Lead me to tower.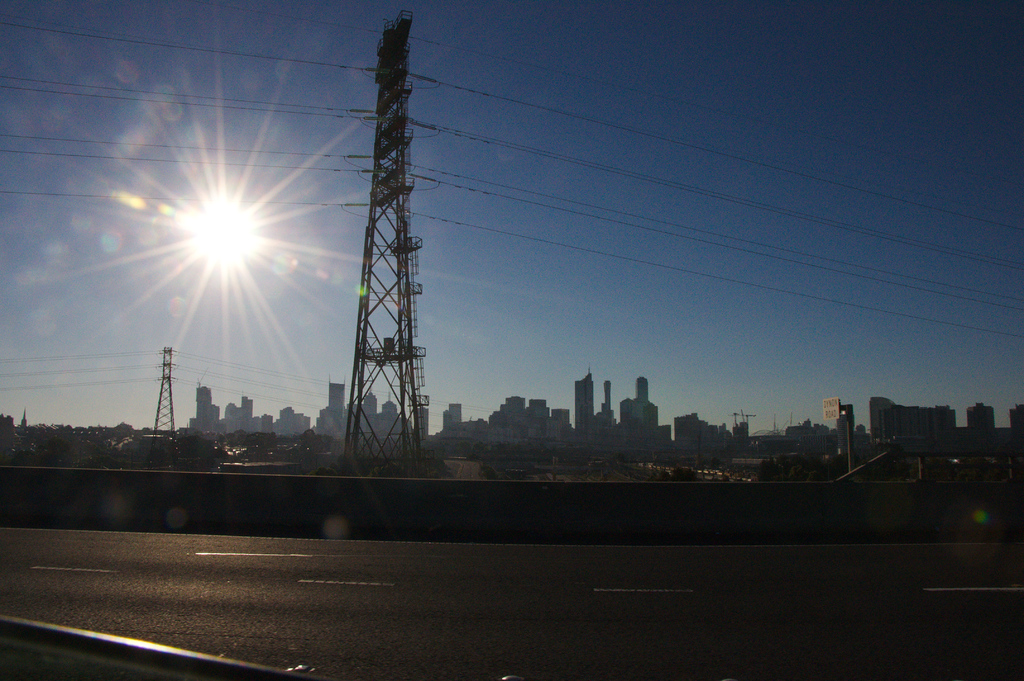
Lead to locate(326, 376, 343, 439).
